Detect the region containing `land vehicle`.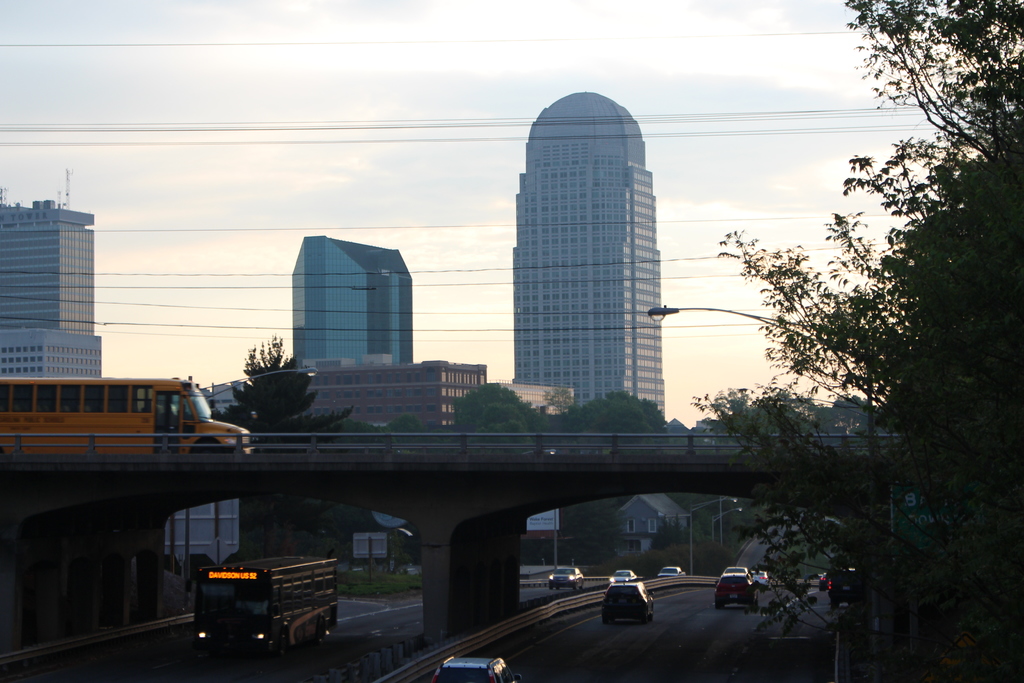
[609,568,636,582].
